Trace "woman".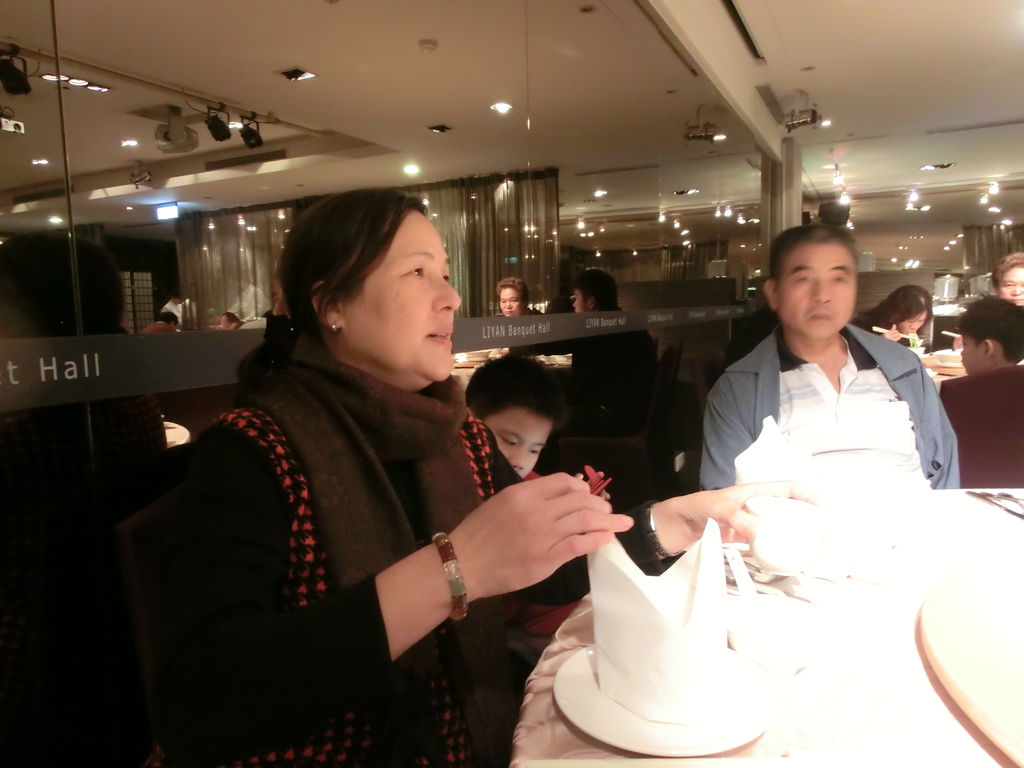
Traced to {"left": 260, "top": 174, "right": 760, "bottom": 761}.
